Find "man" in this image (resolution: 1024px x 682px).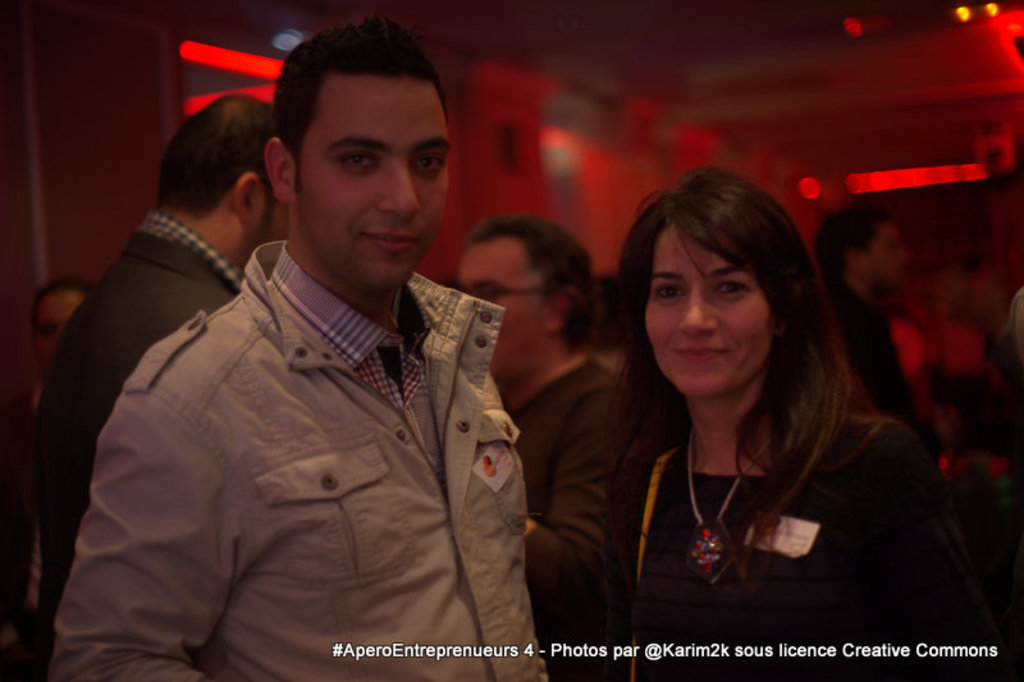
bbox=(792, 200, 947, 462).
